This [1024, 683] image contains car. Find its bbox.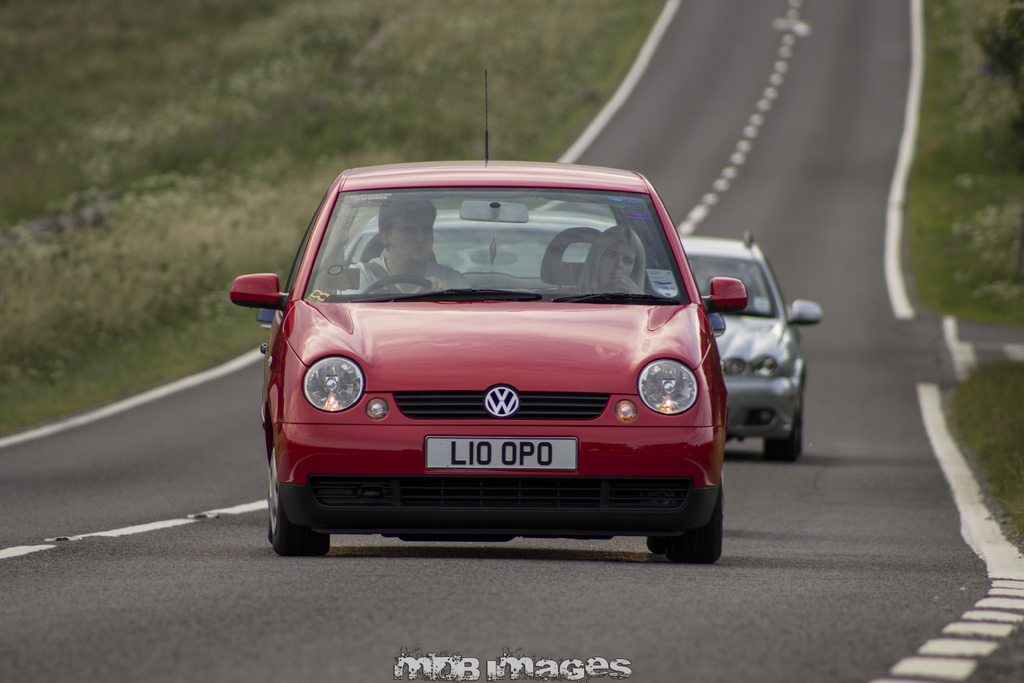
227,73,747,562.
